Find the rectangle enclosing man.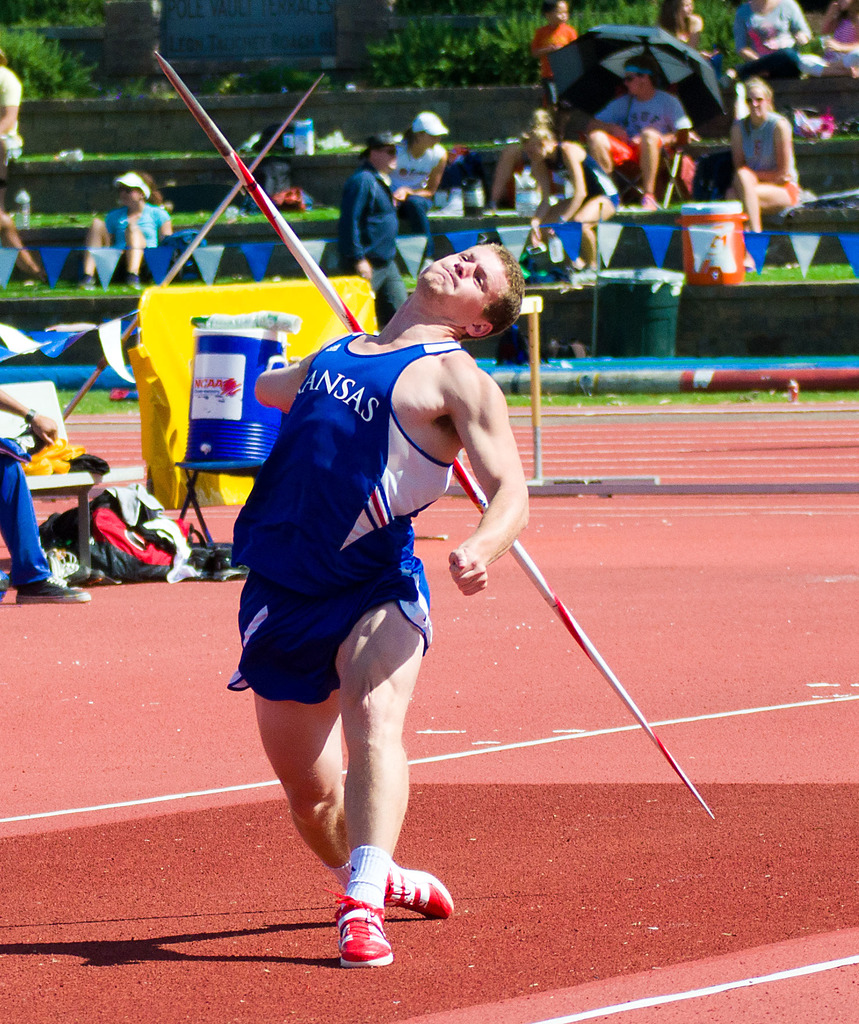
<region>336, 132, 411, 332</region>.
